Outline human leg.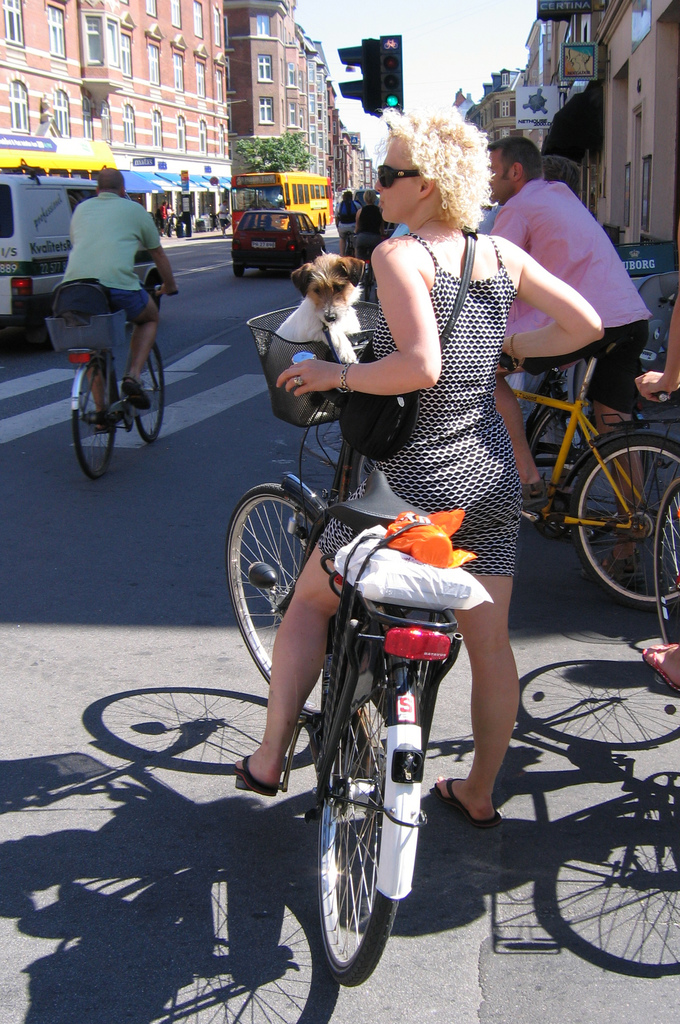
Outline: (left=490, top=310, right=595, bottom=508).
